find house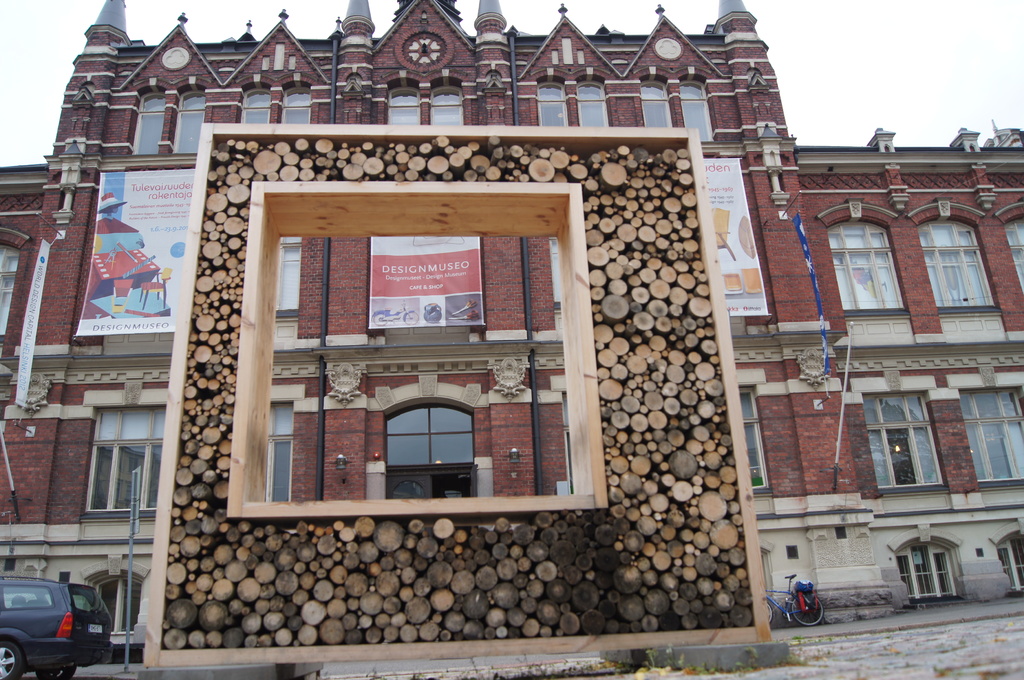
rect(3, 0, 1023, 676)
